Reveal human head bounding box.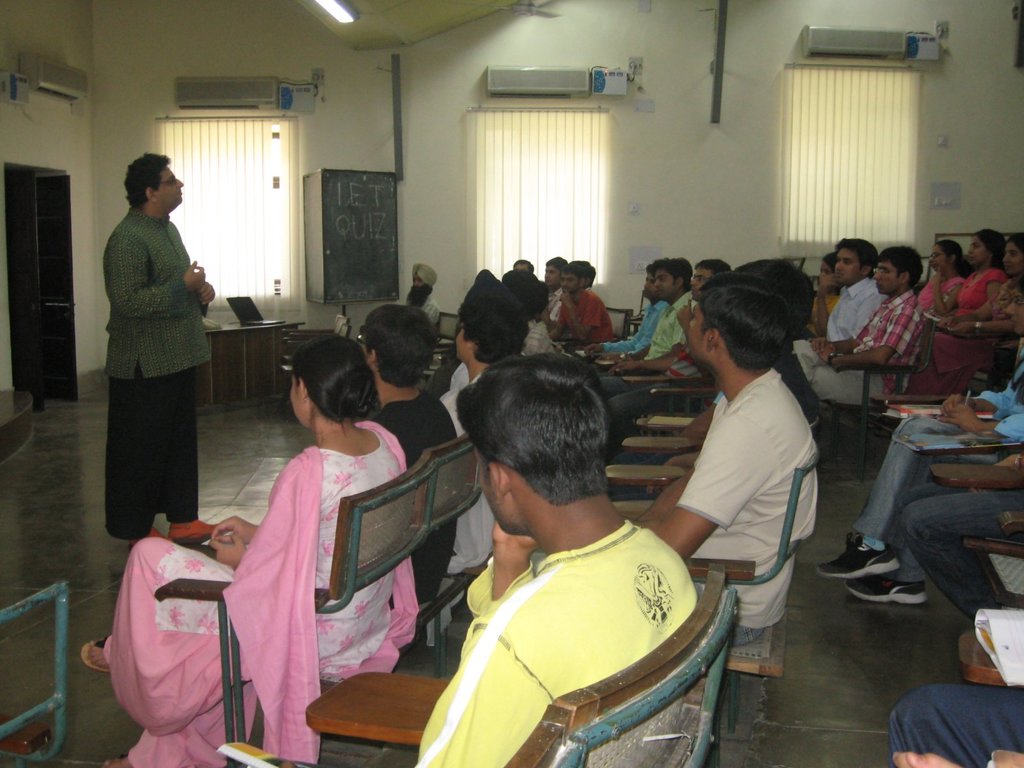
Revealed: box=[814, 252, 840, 286].
